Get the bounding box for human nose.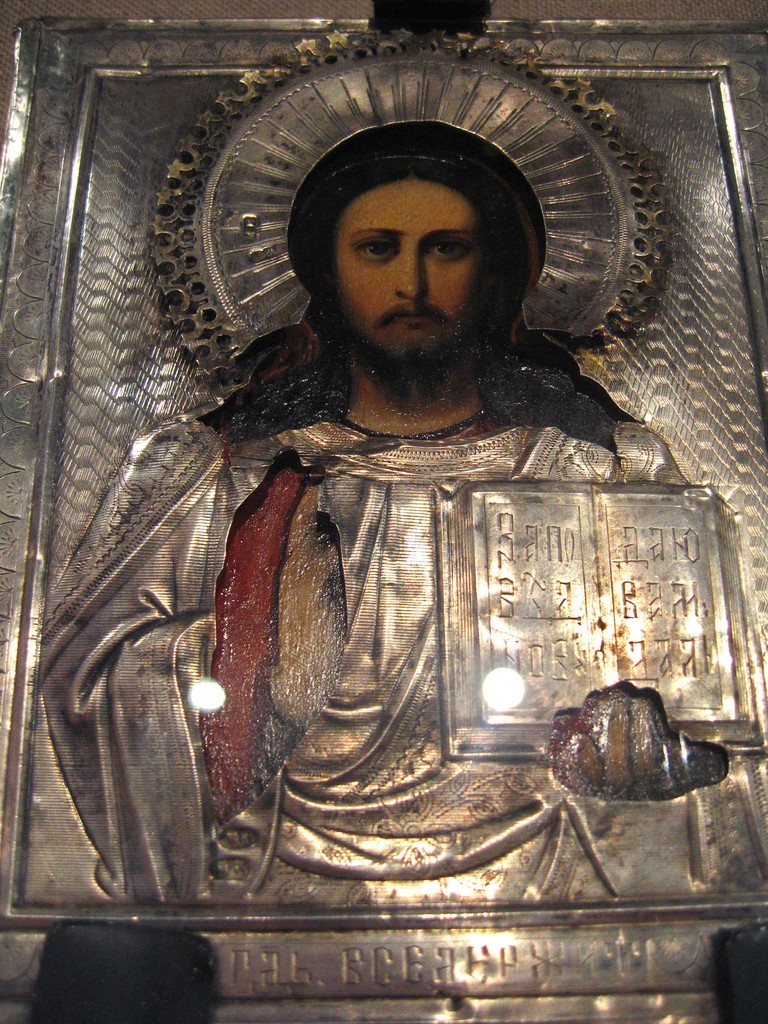
[393,244,424,300].
